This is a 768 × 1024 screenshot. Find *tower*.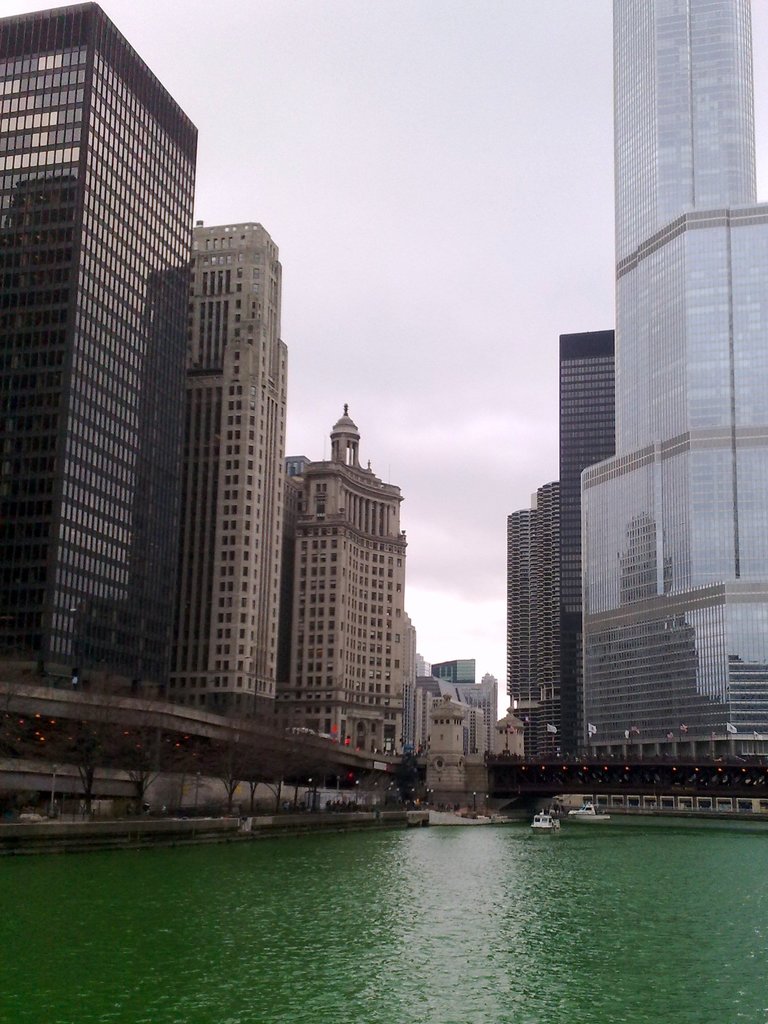
Bounding box: x1=0 y1=0 x2=214 y2=696.
